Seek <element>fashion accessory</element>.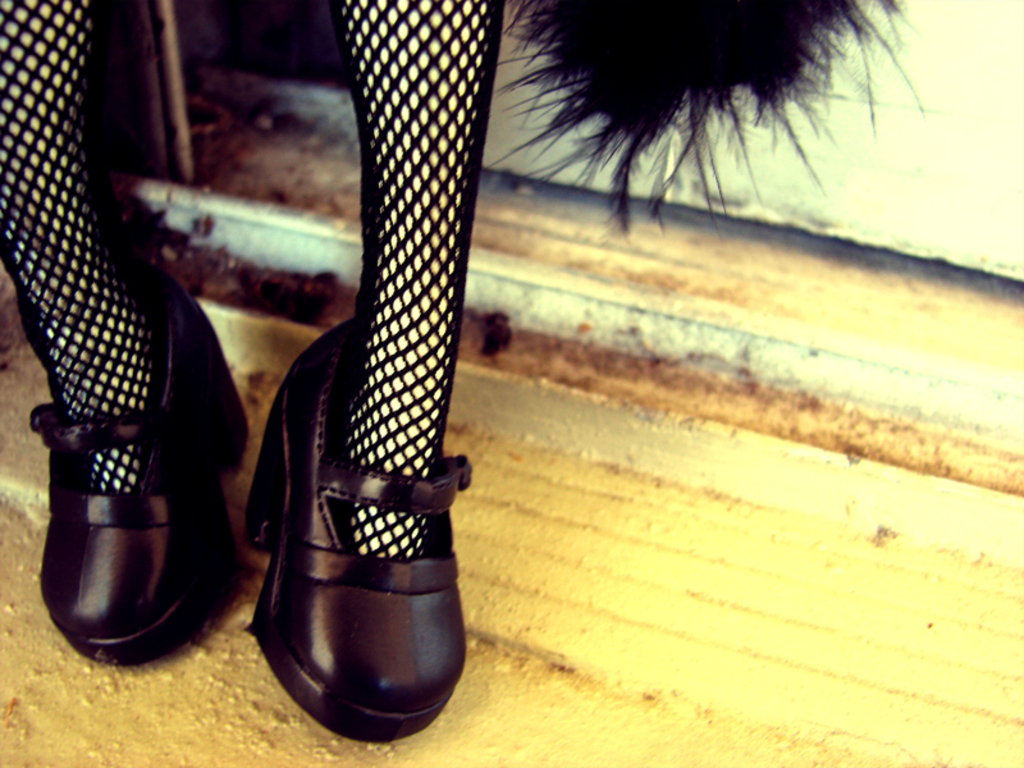
241,311,479,748.
